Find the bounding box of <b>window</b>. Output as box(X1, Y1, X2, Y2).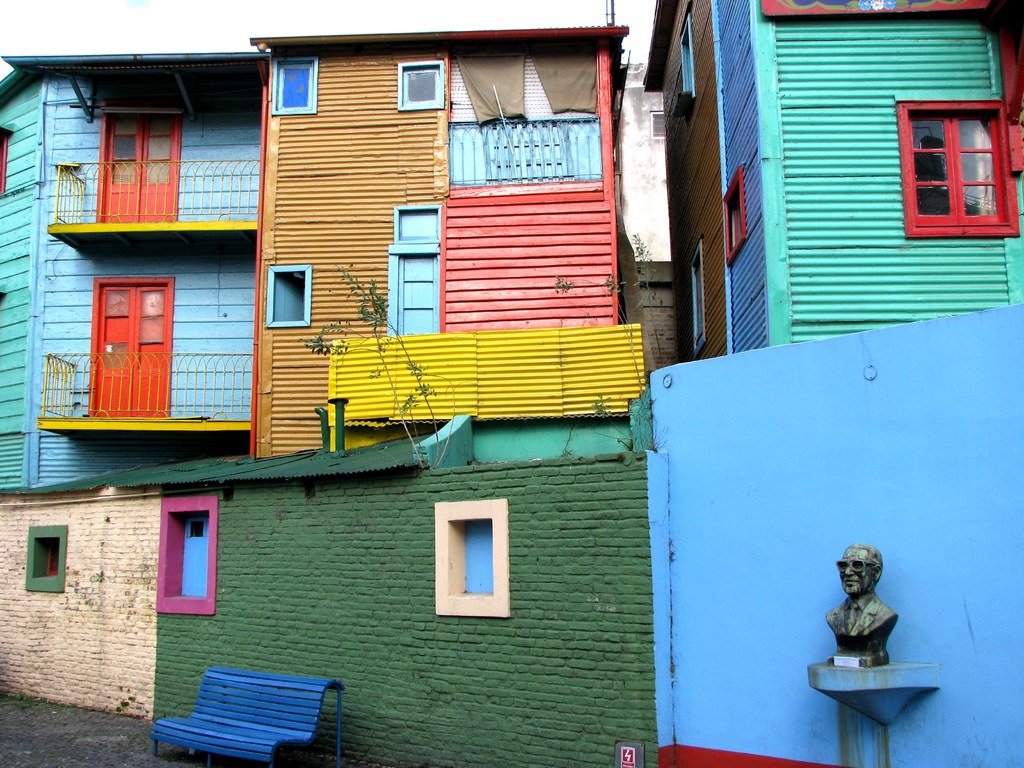
box(911, 108, 995, 220).
